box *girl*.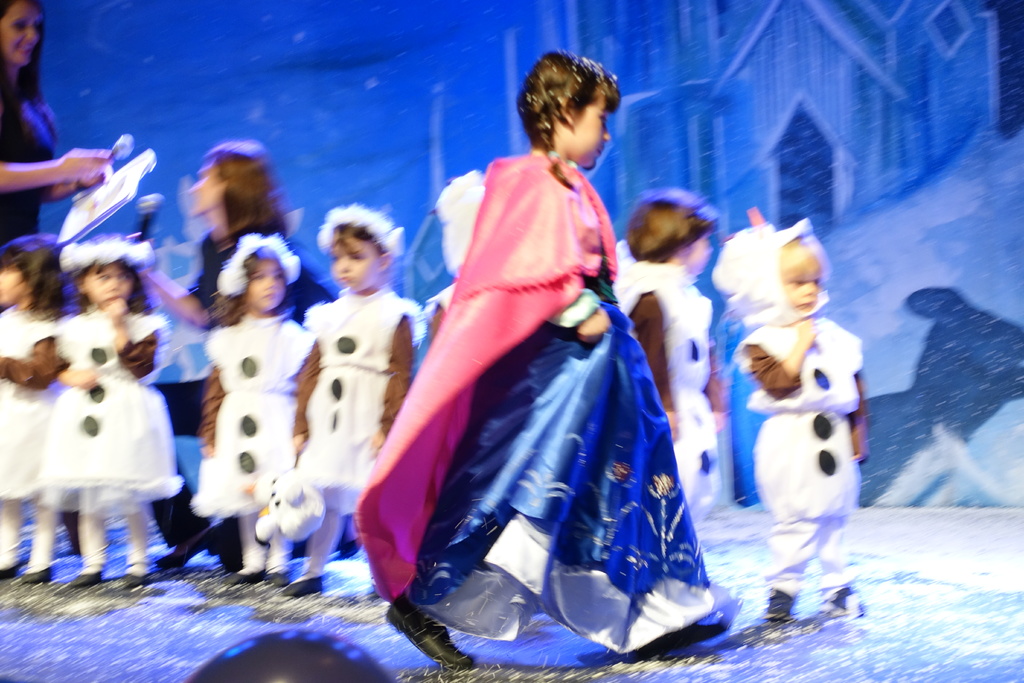
Rect(344, 34, 747, 673).
